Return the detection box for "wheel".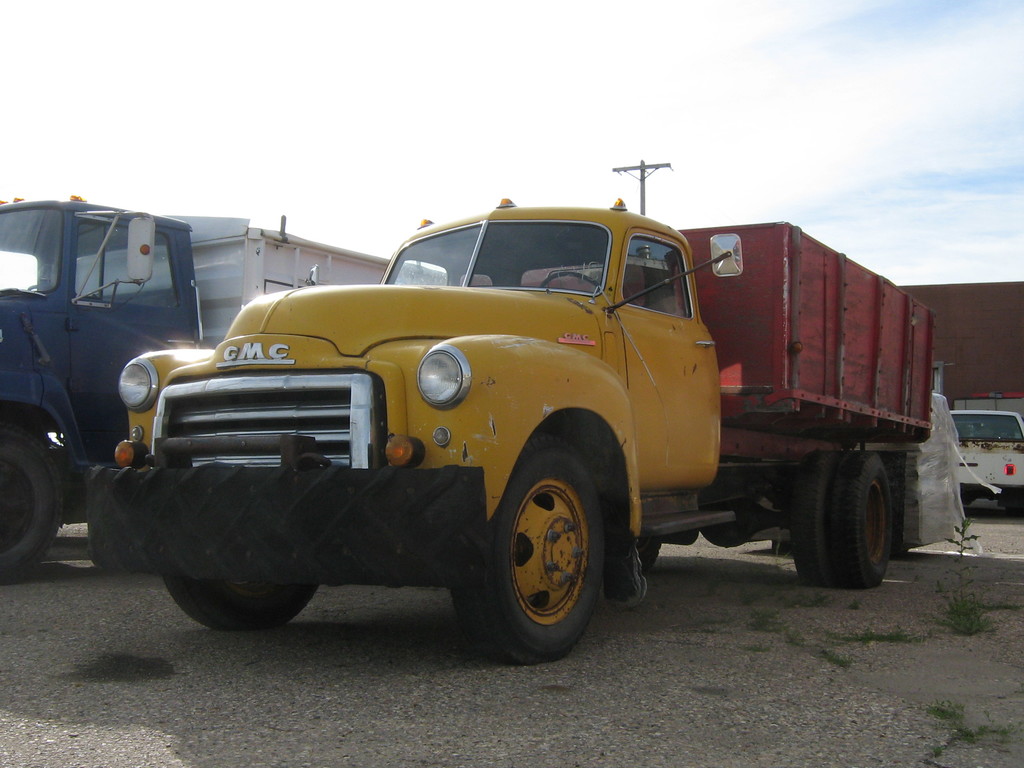
159,572,312,628.
